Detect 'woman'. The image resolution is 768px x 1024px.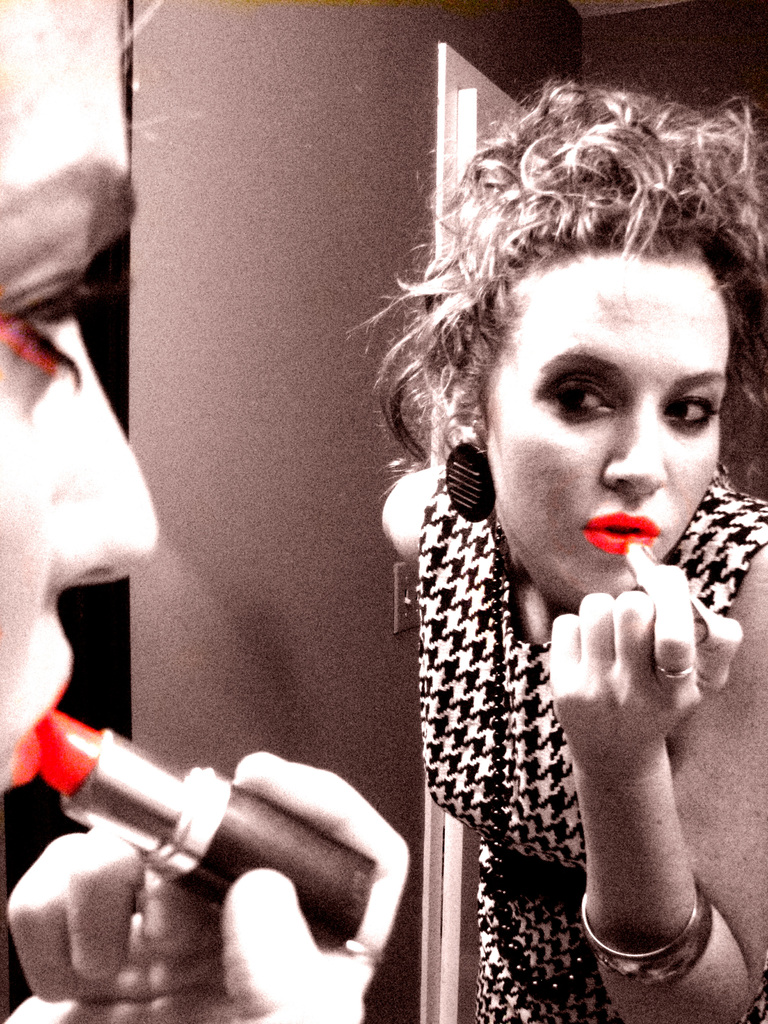
[0, 0, 413, 1023].
